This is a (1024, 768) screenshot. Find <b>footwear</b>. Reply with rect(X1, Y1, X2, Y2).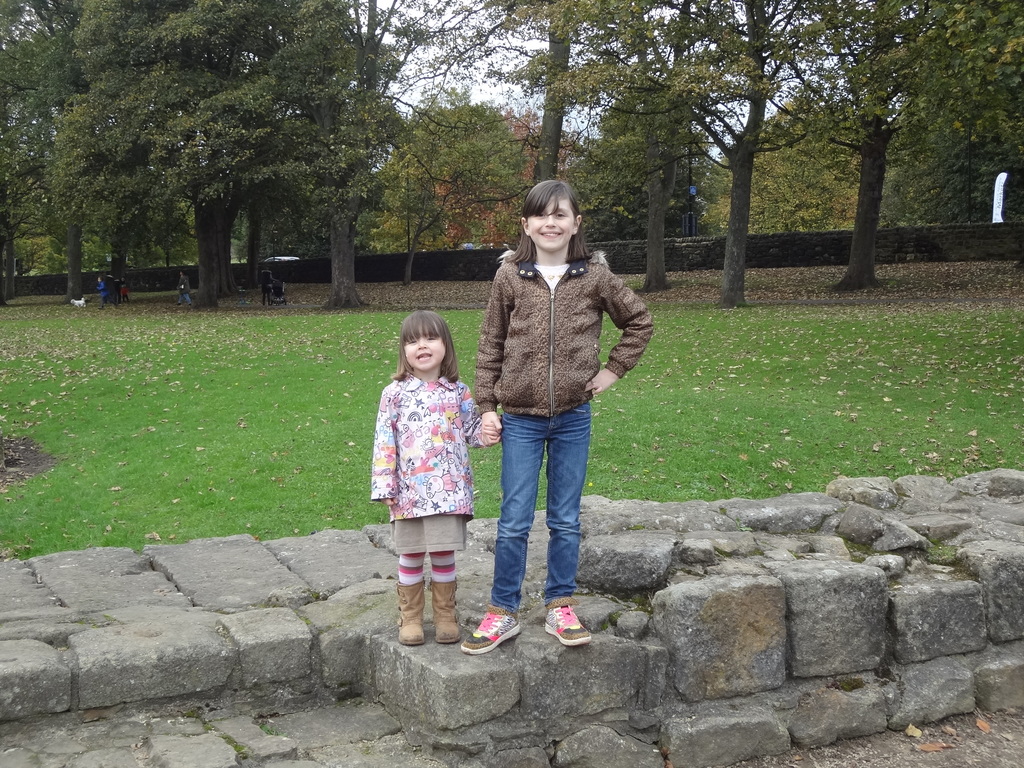
rect(431, 580, 461, 643).
